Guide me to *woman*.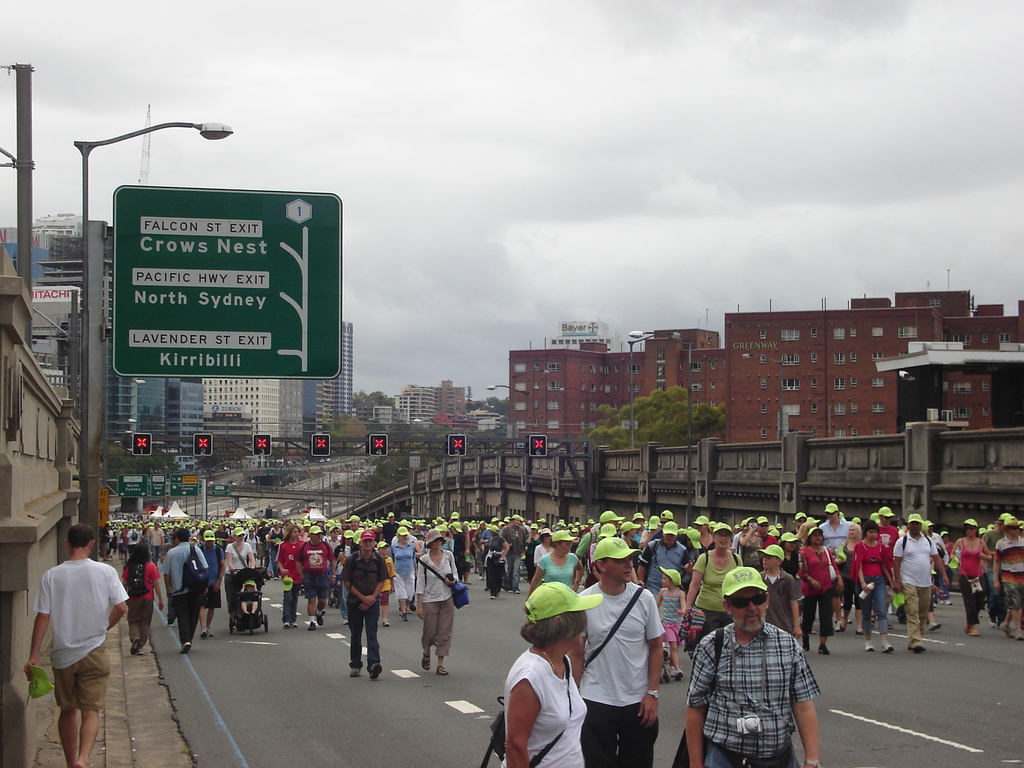
Guidance: bbox=[800, 531, 842, 653].
